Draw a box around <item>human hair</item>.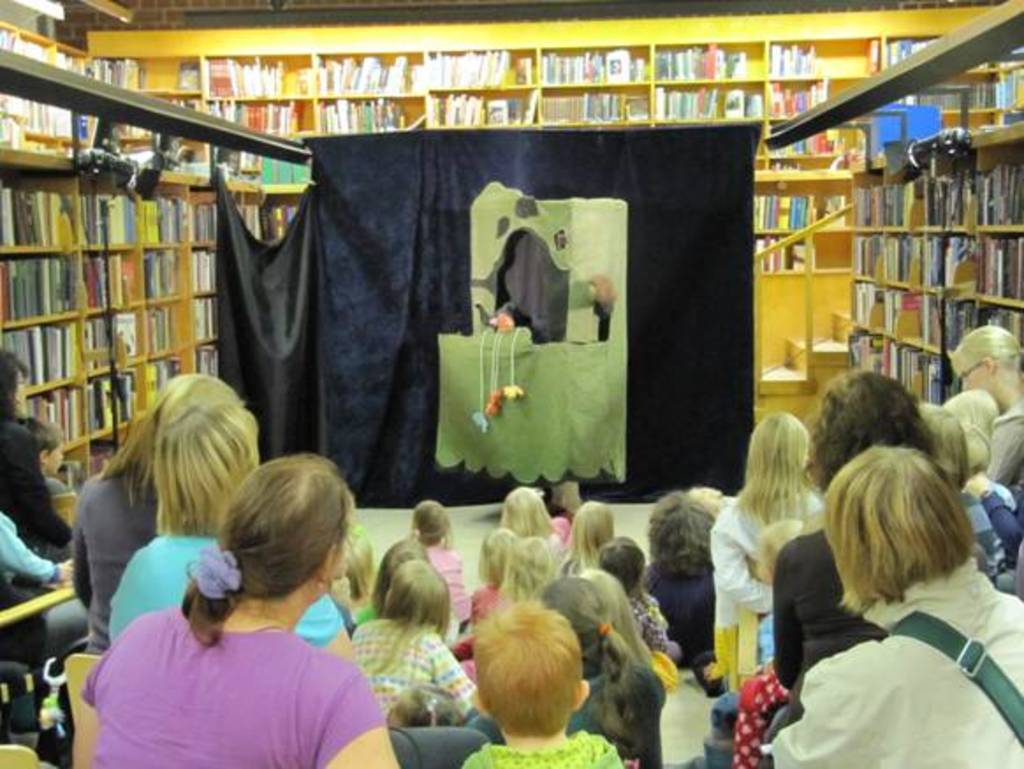
947, 389, 1001, 475.
